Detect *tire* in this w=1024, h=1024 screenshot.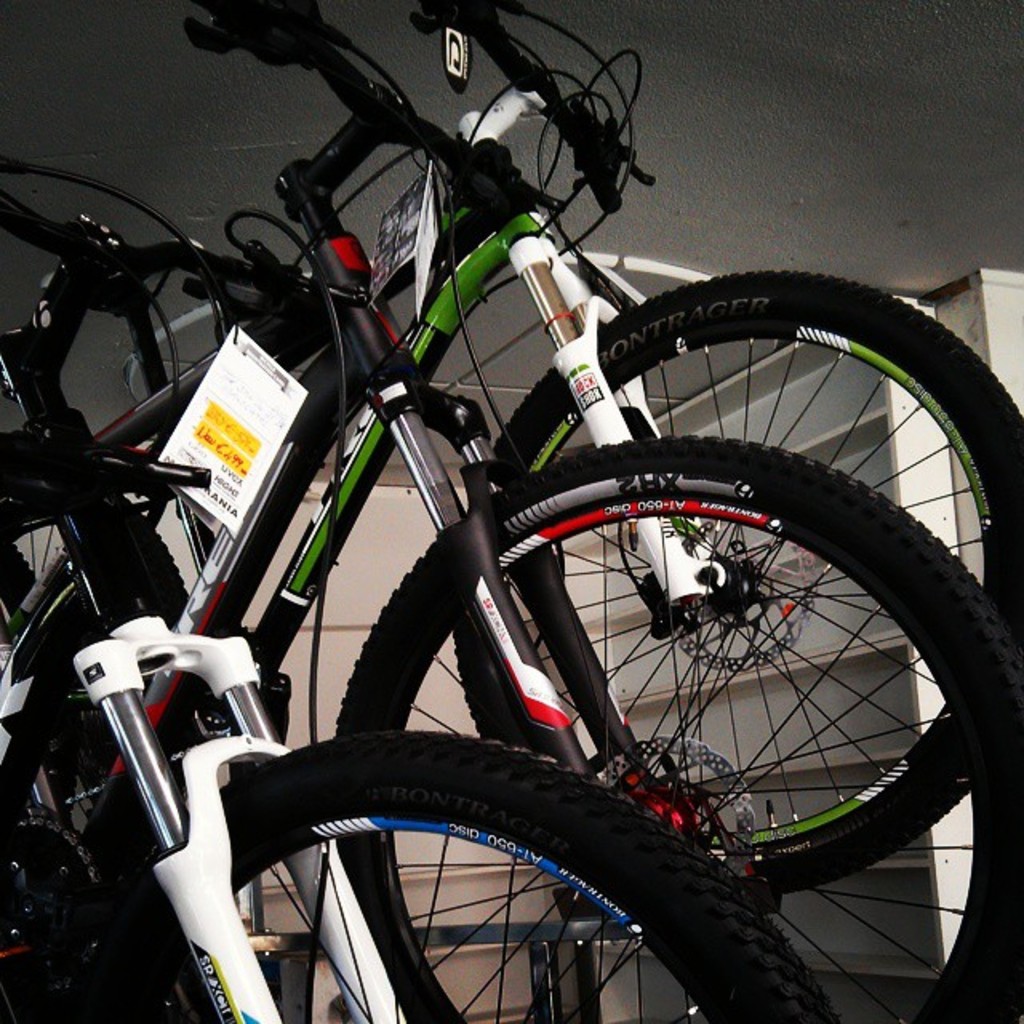
Detection: select_region(331, 434, 1022, 1022).
